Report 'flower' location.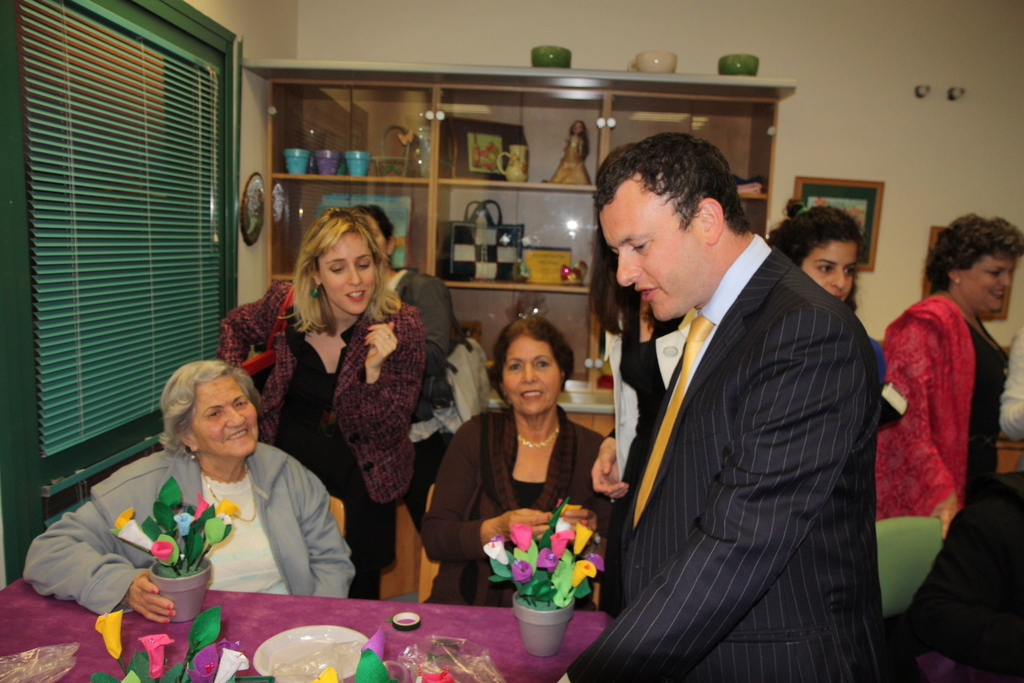
Report: box=[182, 643, 218, 682].
